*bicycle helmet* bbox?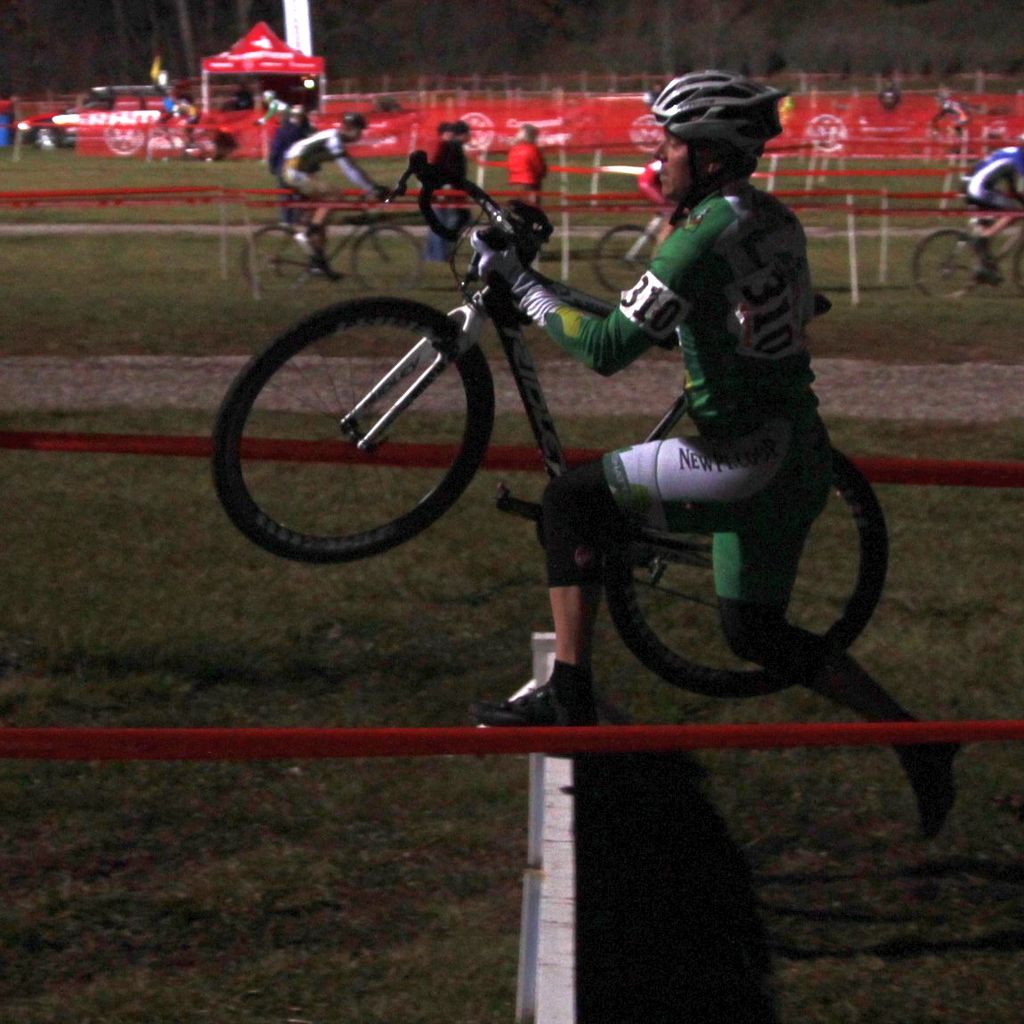
region(649, 63, 798, 173)
